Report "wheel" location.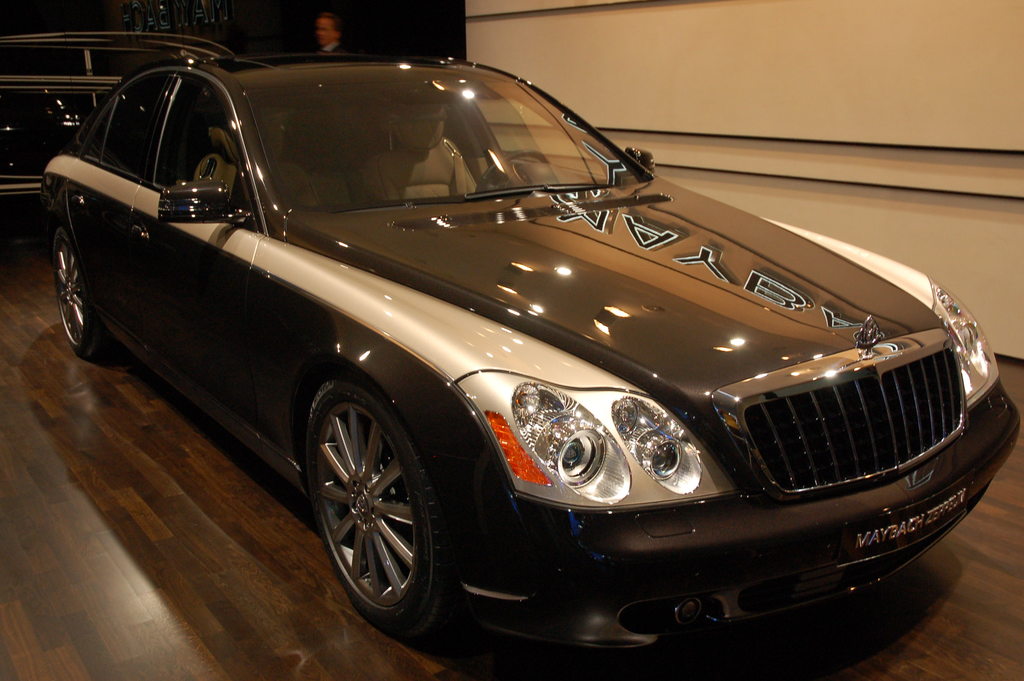
Report: x1=304 y1=370 x2=453 y2=636.
